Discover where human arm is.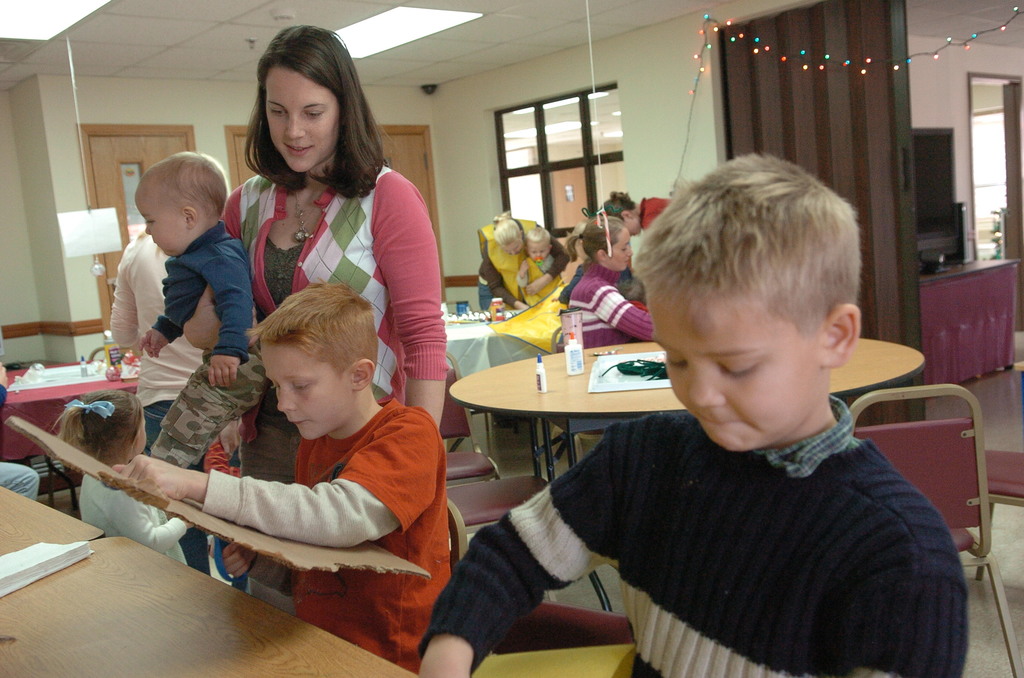
Discovered at crop(525, 223, 575, 296).
